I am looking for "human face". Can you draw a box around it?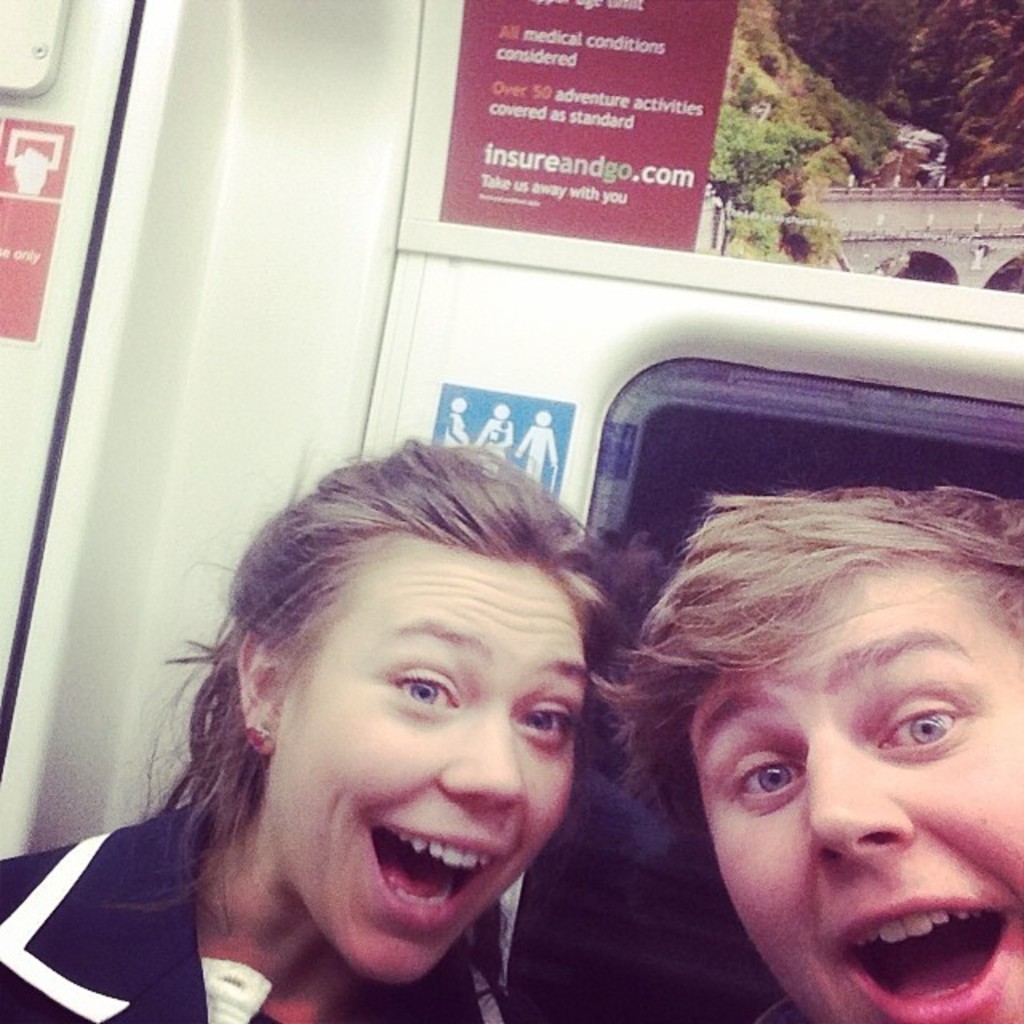
Sure, the bounding box is [left=261, top=528, right=602, bottom=994].
